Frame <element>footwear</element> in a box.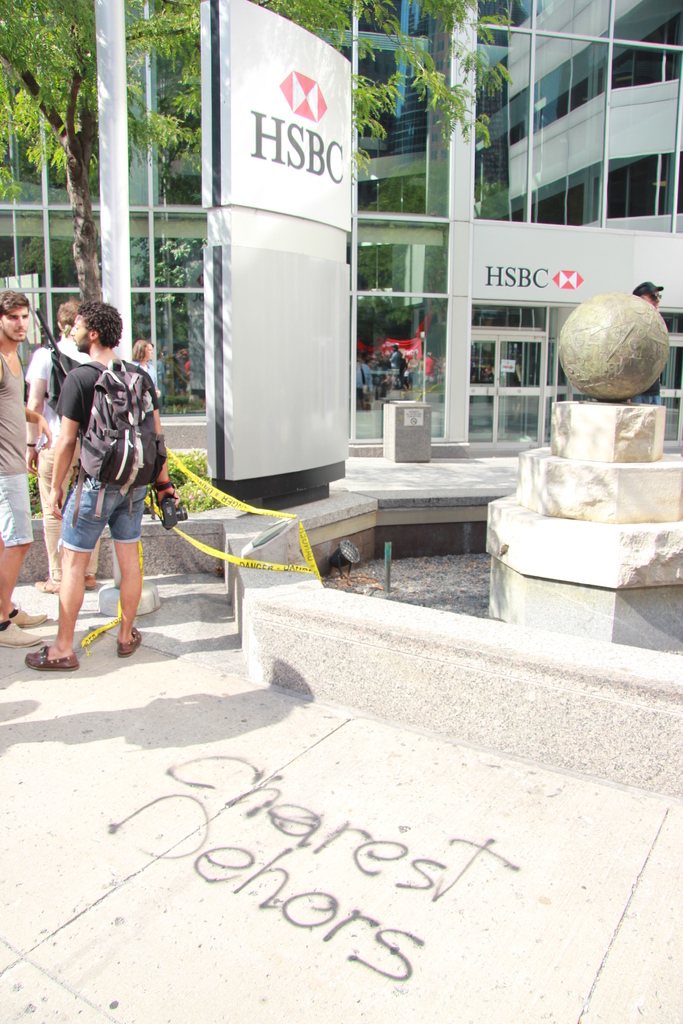
detection(79, 572, 102, 598).
